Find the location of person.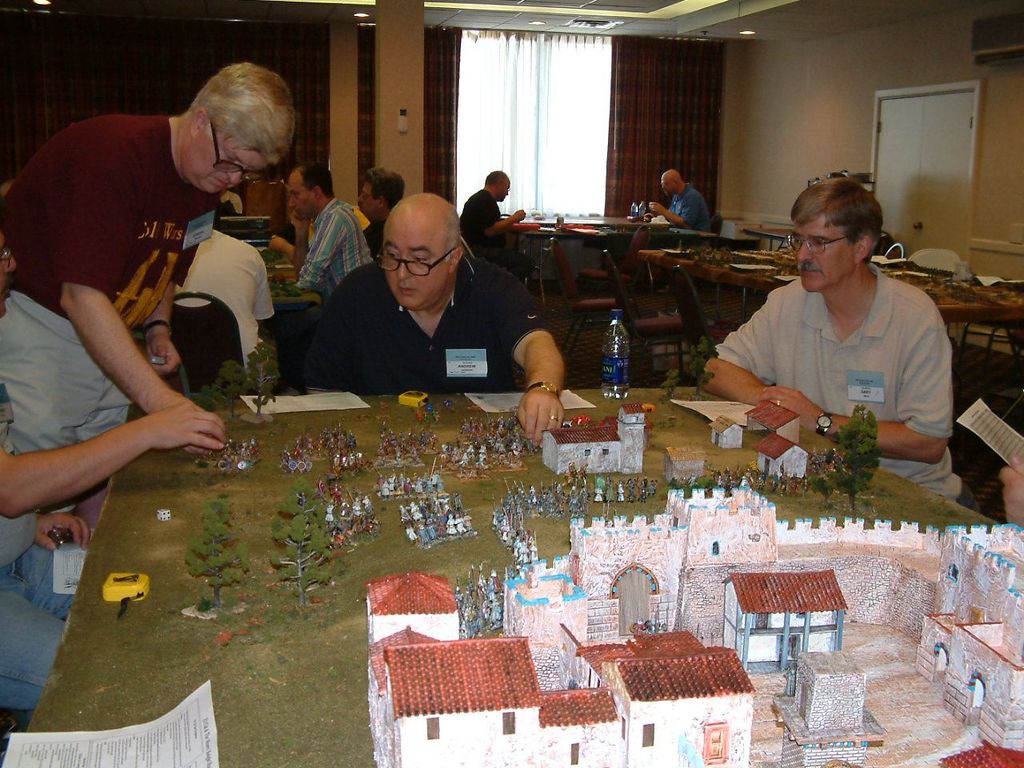
Location: <box>270,164,370,306</box>.
